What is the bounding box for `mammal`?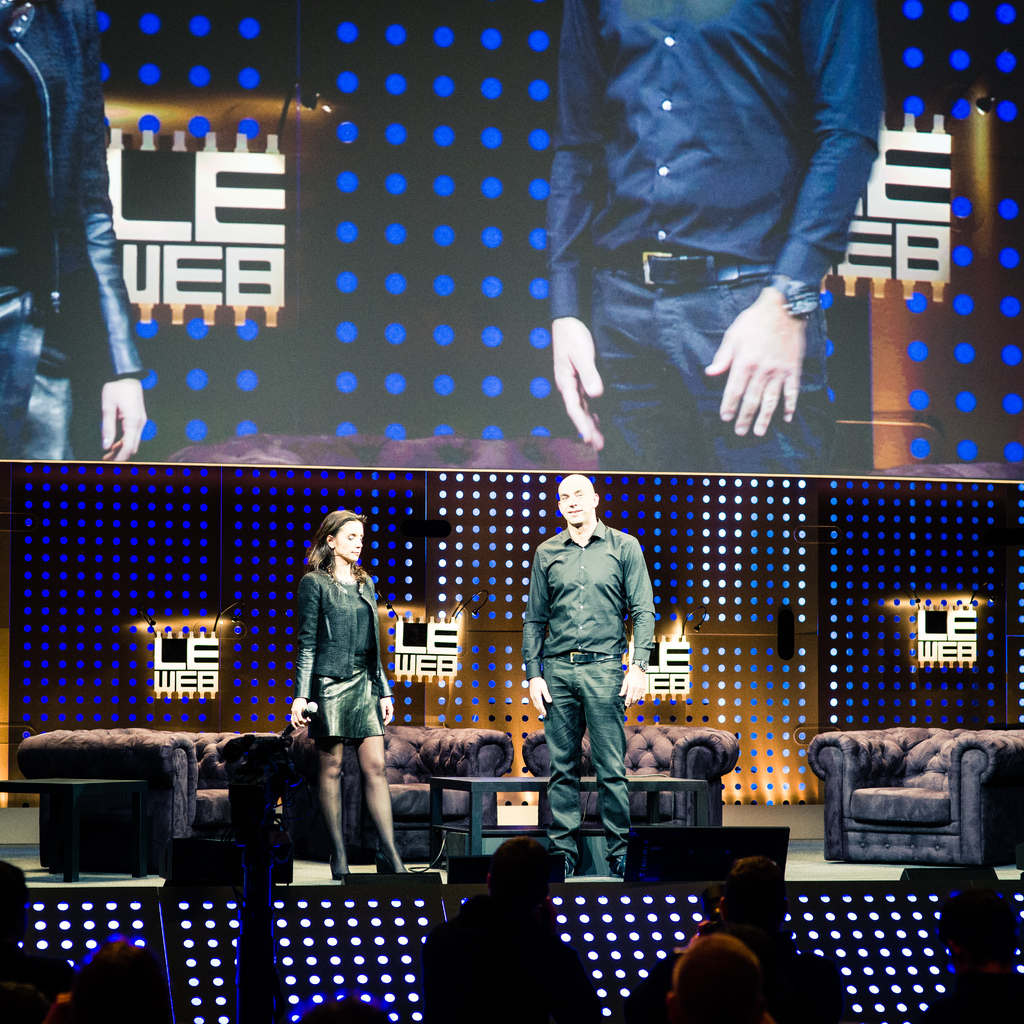
[x1=690, y1=851, x2=858, y2=1023].
